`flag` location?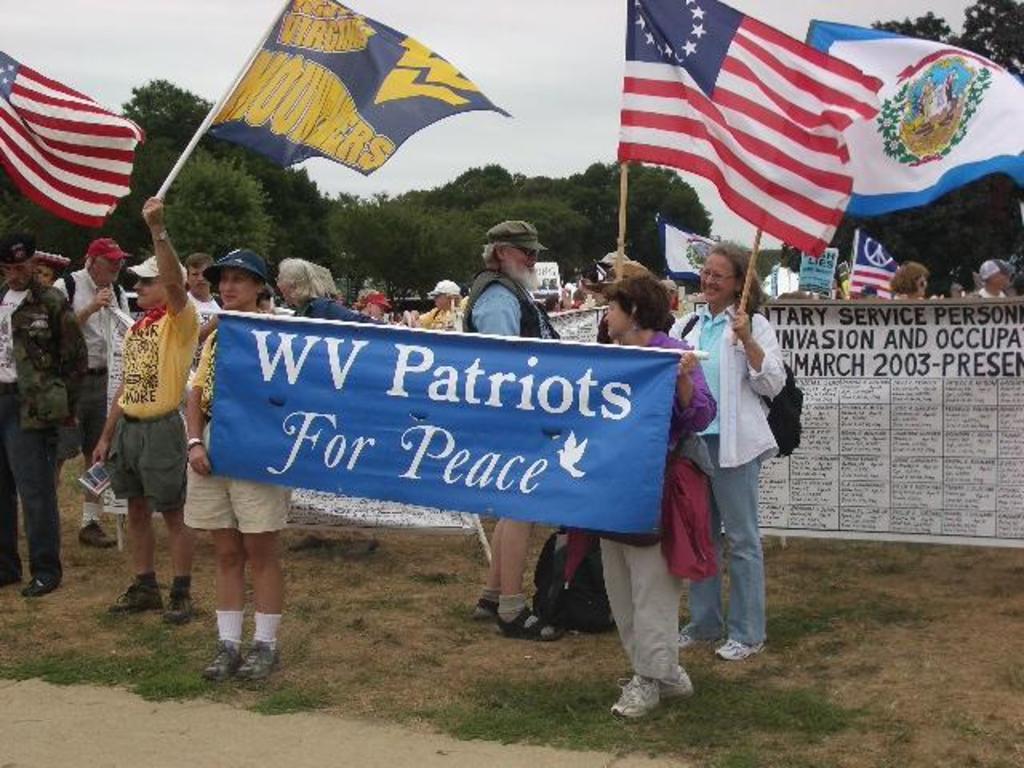
(0, 43, 147, 230)
